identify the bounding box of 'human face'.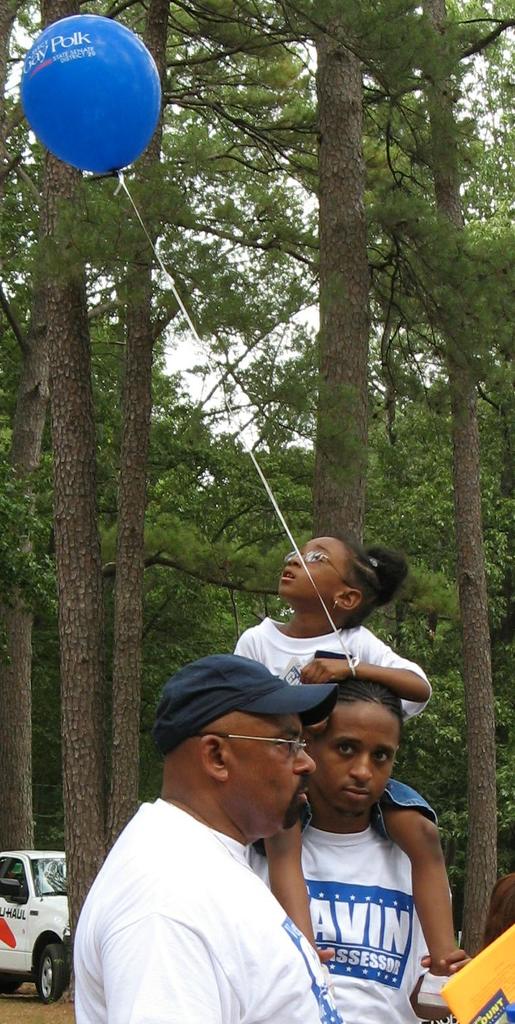
locate(313, 705, 398, 823).
